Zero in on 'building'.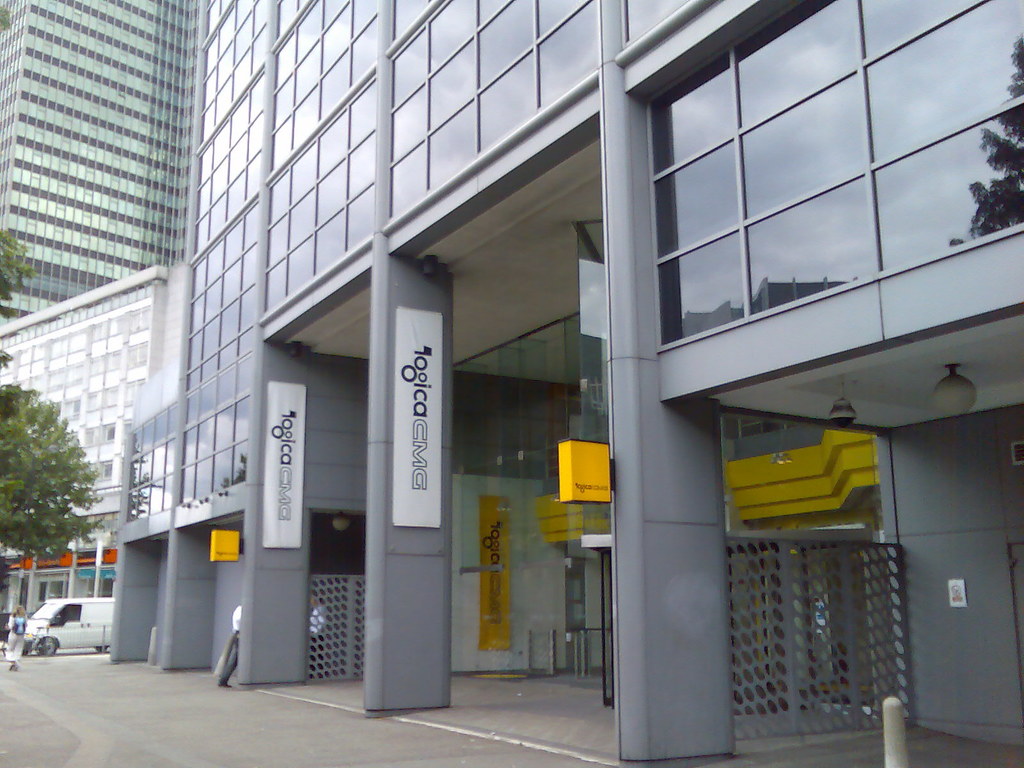
Zeroed in: (left=0, top=0, right=198, bottom=327).
